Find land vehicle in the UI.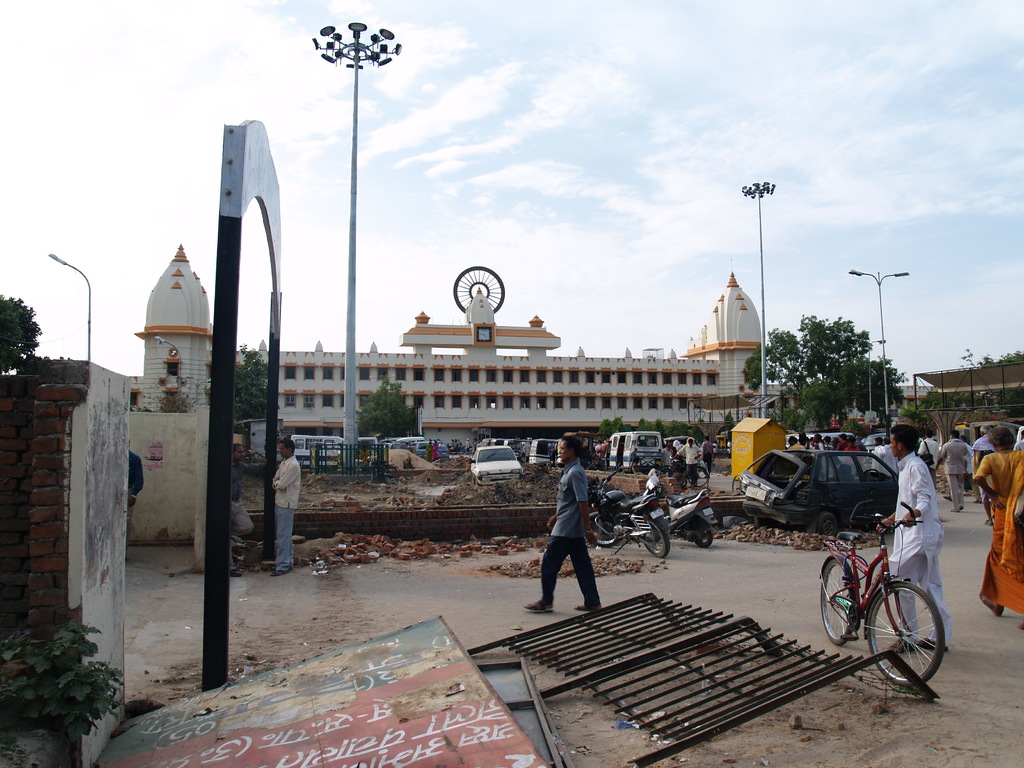
UI element at left=1010, top=420, right=1023, bottom=451.
